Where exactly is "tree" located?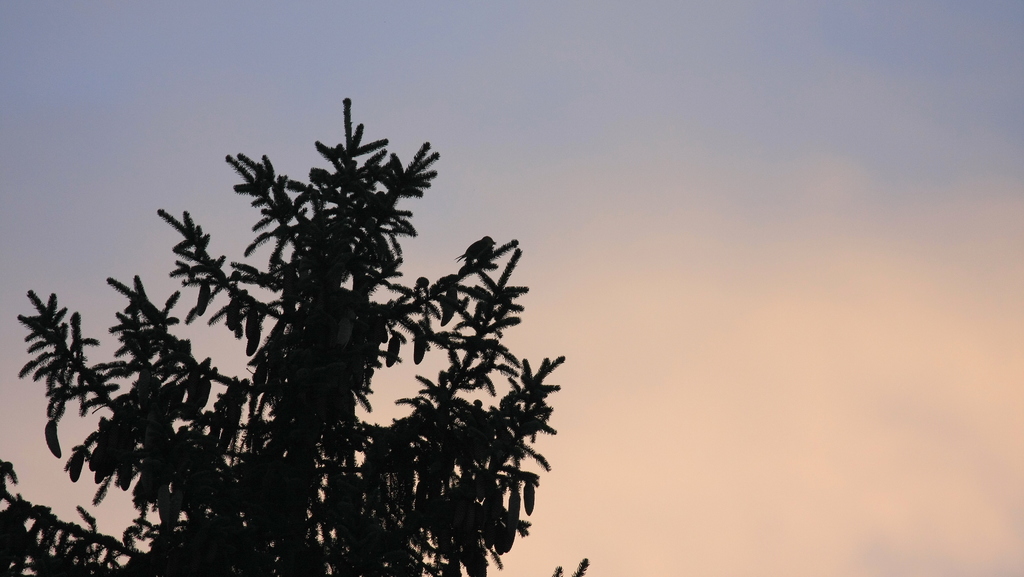
Its bounding box is pyautogui.locateOnScreen(35, 79, 577, 565).
